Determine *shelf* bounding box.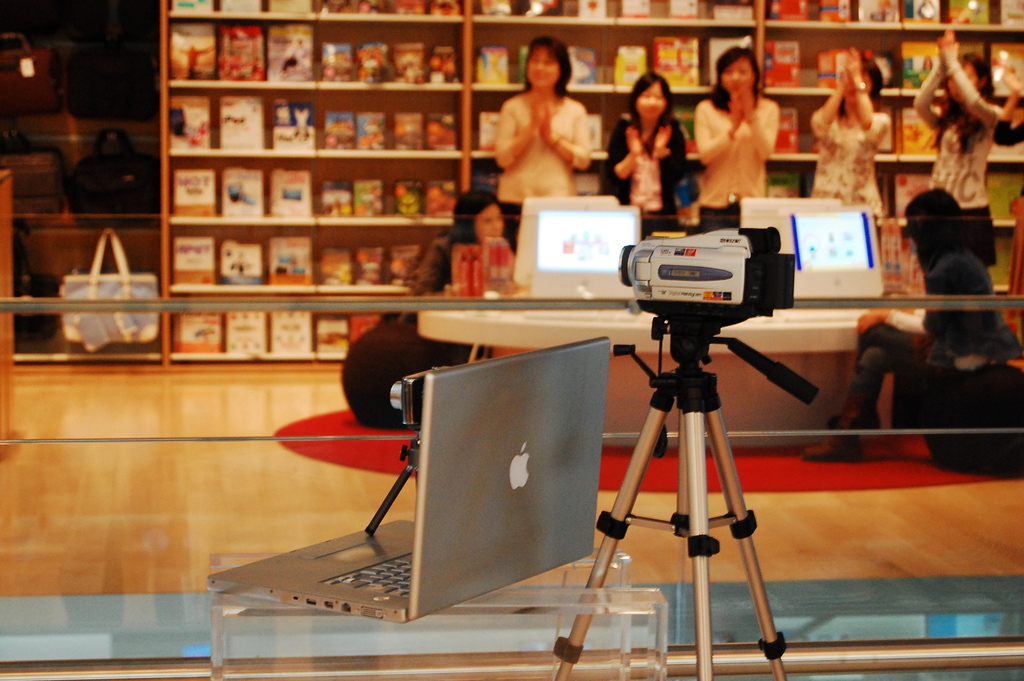
Determined: detection(164, 23, 457, 83).
